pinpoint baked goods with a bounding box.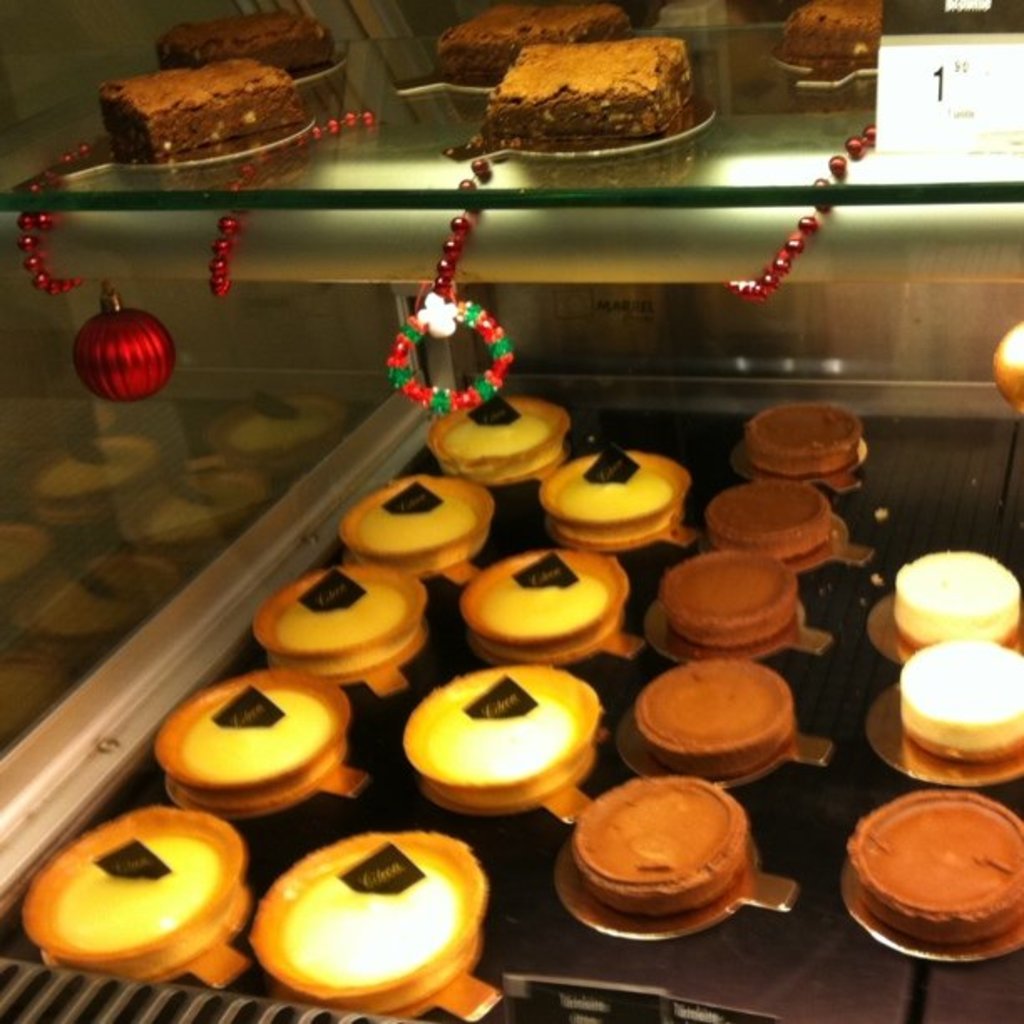
bbox=(90, 57, 308, 162).
